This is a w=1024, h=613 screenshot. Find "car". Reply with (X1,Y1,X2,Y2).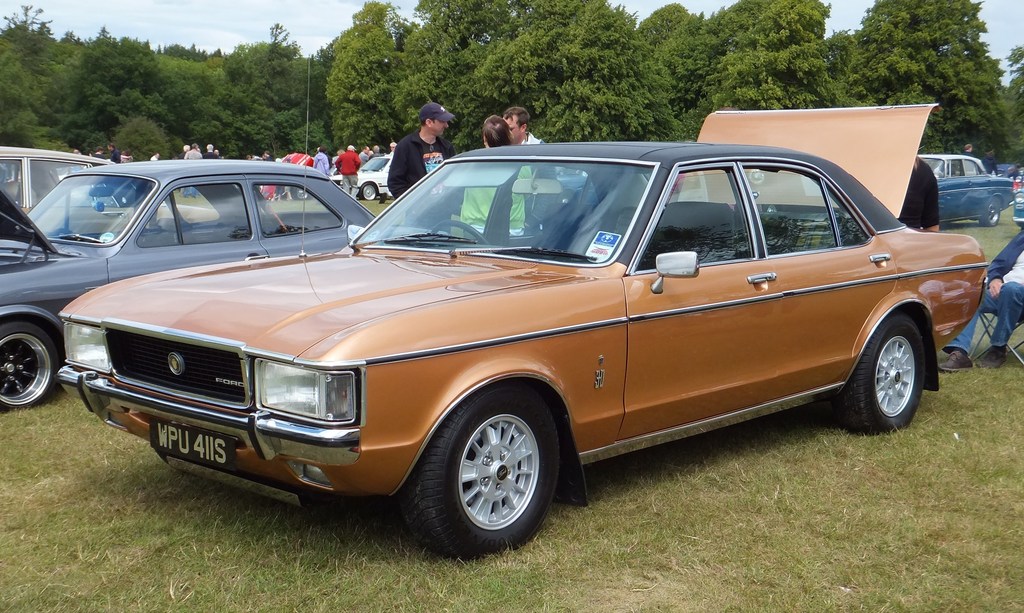
(52,102,997,558).
